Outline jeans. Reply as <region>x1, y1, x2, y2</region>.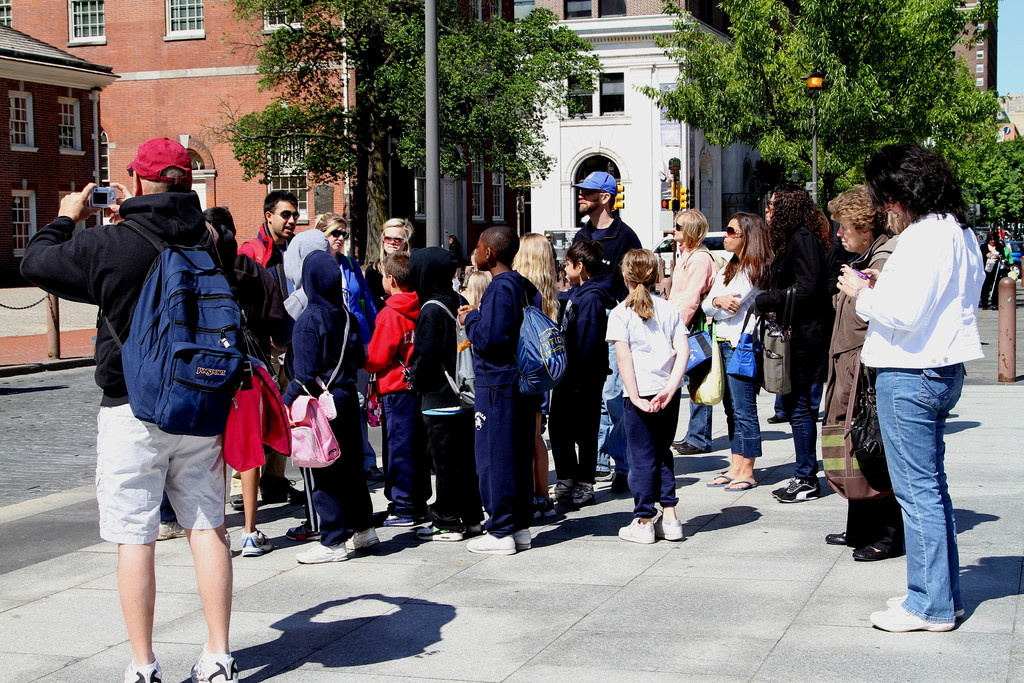
<region>720, 342, 762, 458</region>.
